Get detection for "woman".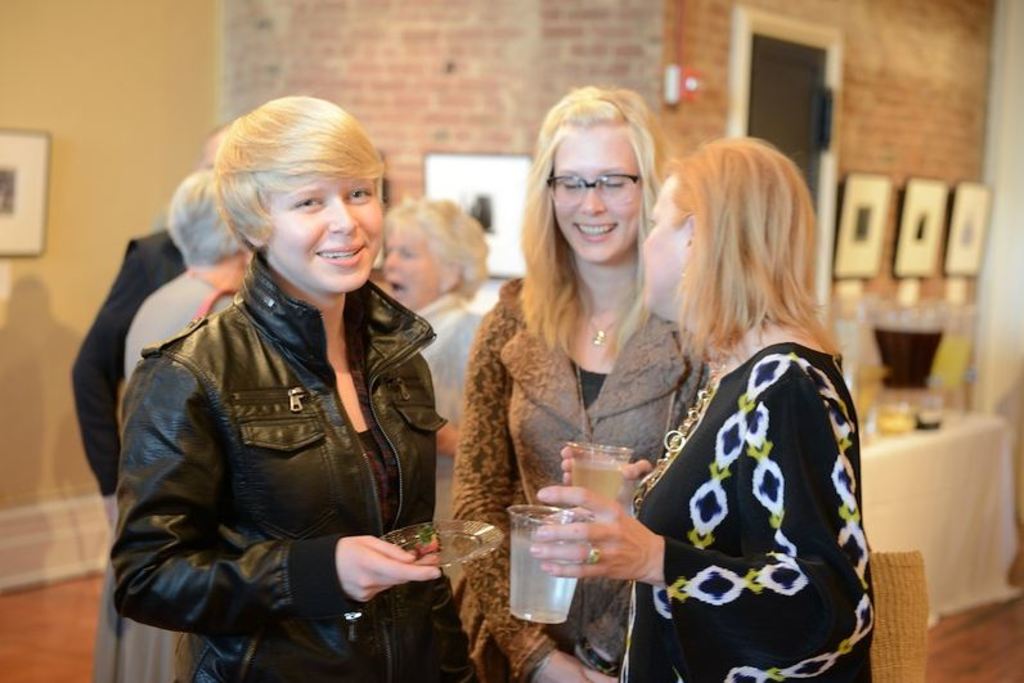
Detection: (left=89, top=168, right=256, bottom=682).
